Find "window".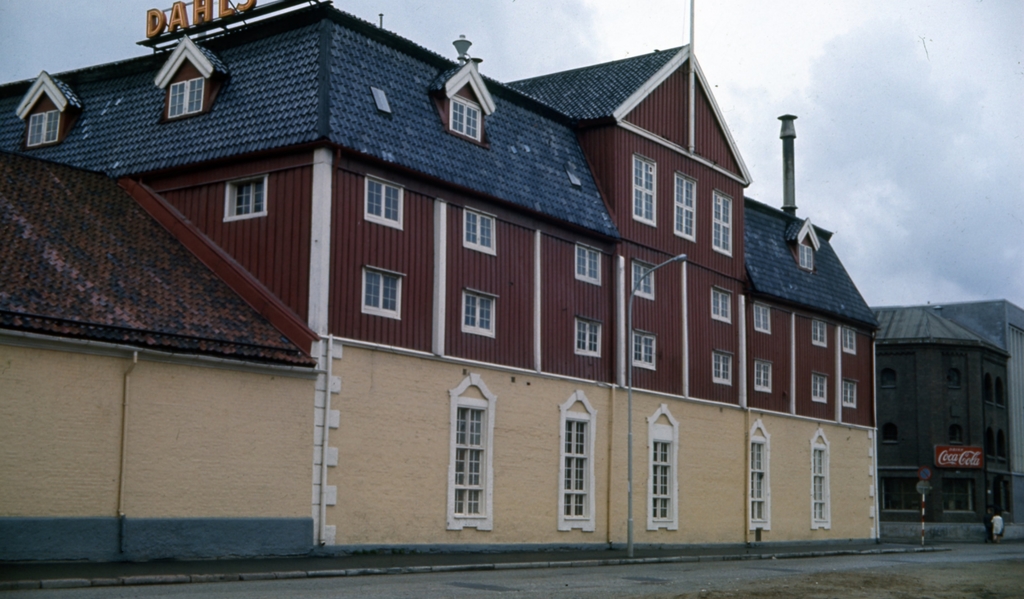
362, 263, 405, 320.
